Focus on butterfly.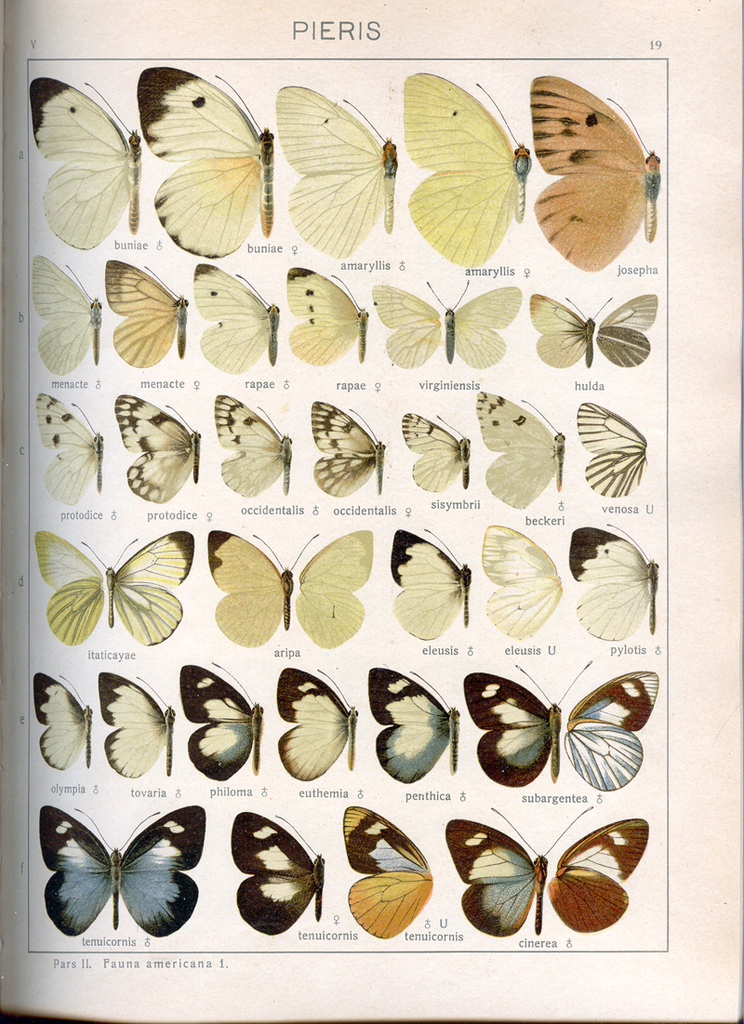
Focused at box=[36, 802, 206, 935].
